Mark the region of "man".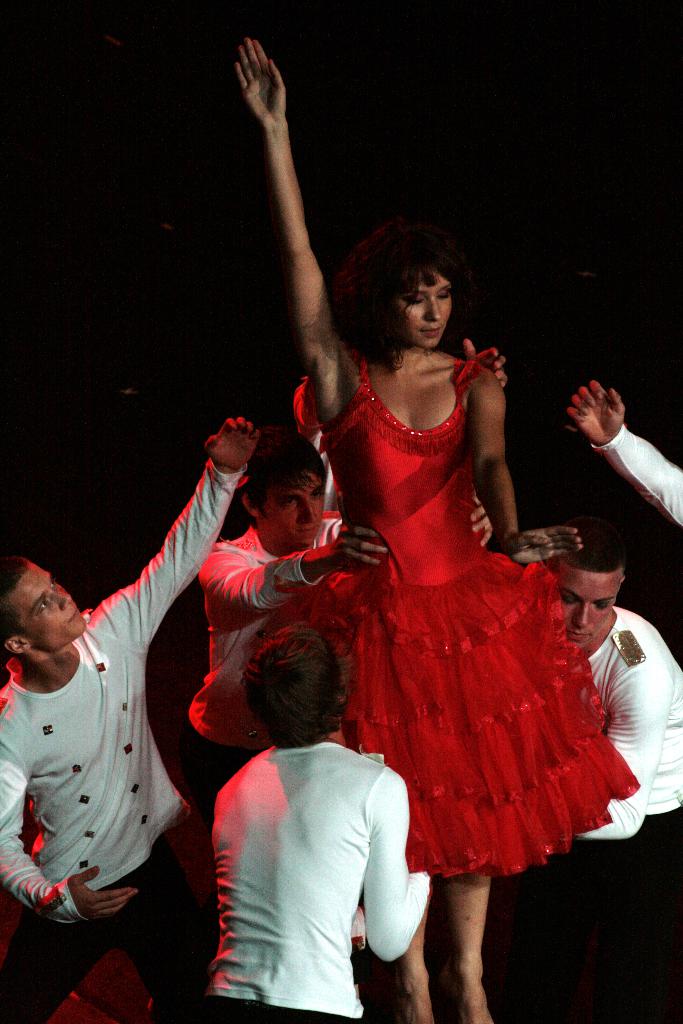
Region: crop(8, 506, 220, 991).
